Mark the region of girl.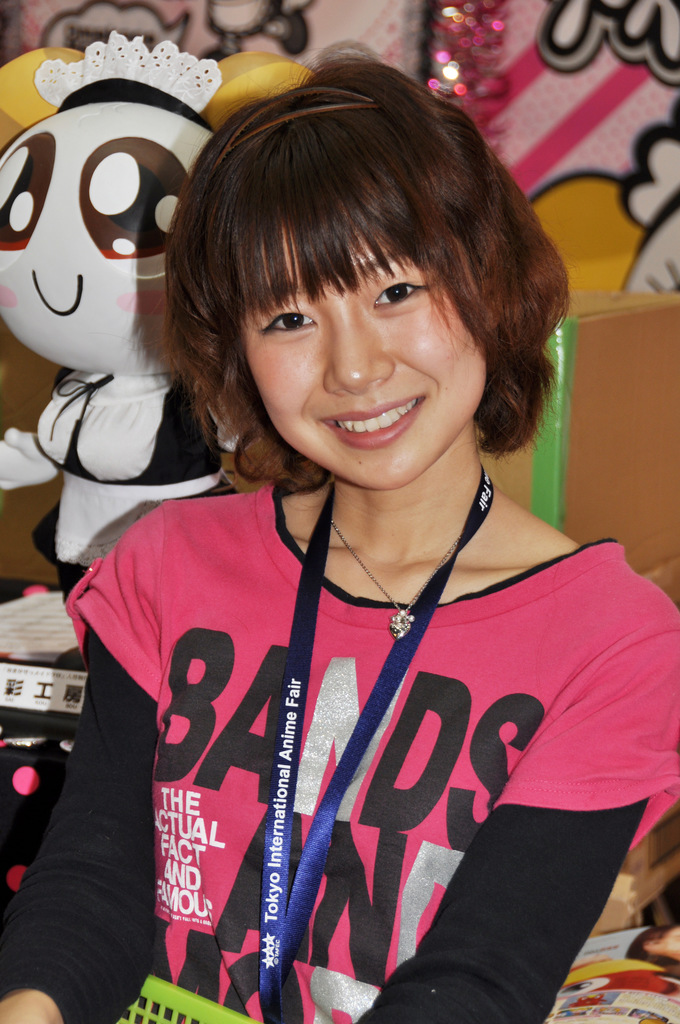
Region: left=0, top=59, right=679, bottom=1023.
